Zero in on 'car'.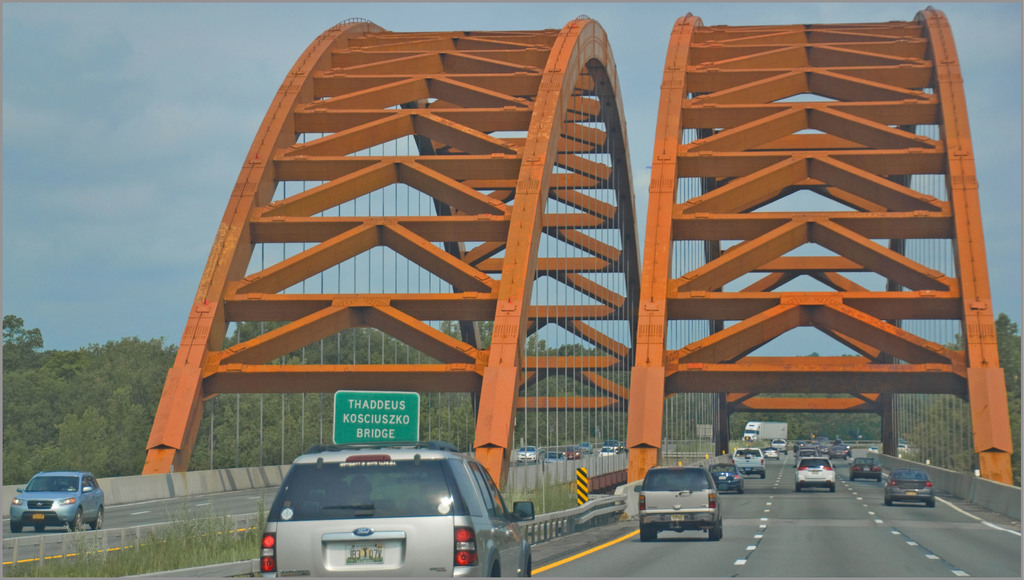
Zeroed in: BBox(598, 447, 616, 456).
